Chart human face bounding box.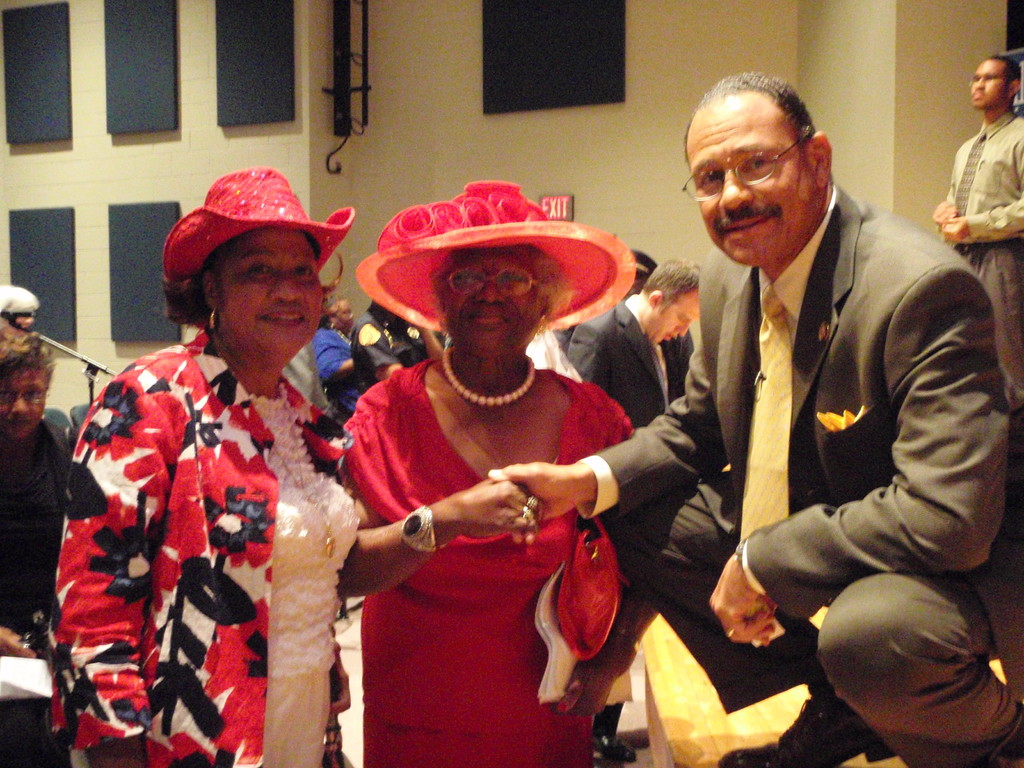
Charted: x1=964 y1=60 x2=1002 y2=113.
